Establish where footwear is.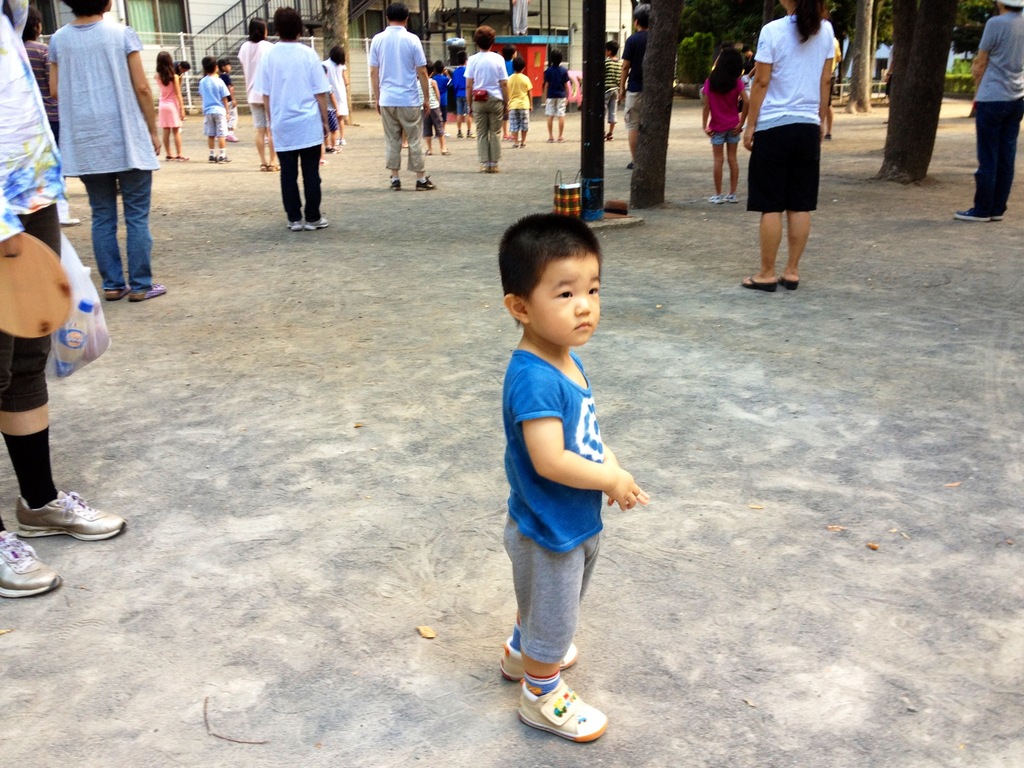
Established at 822:134:835:143.
